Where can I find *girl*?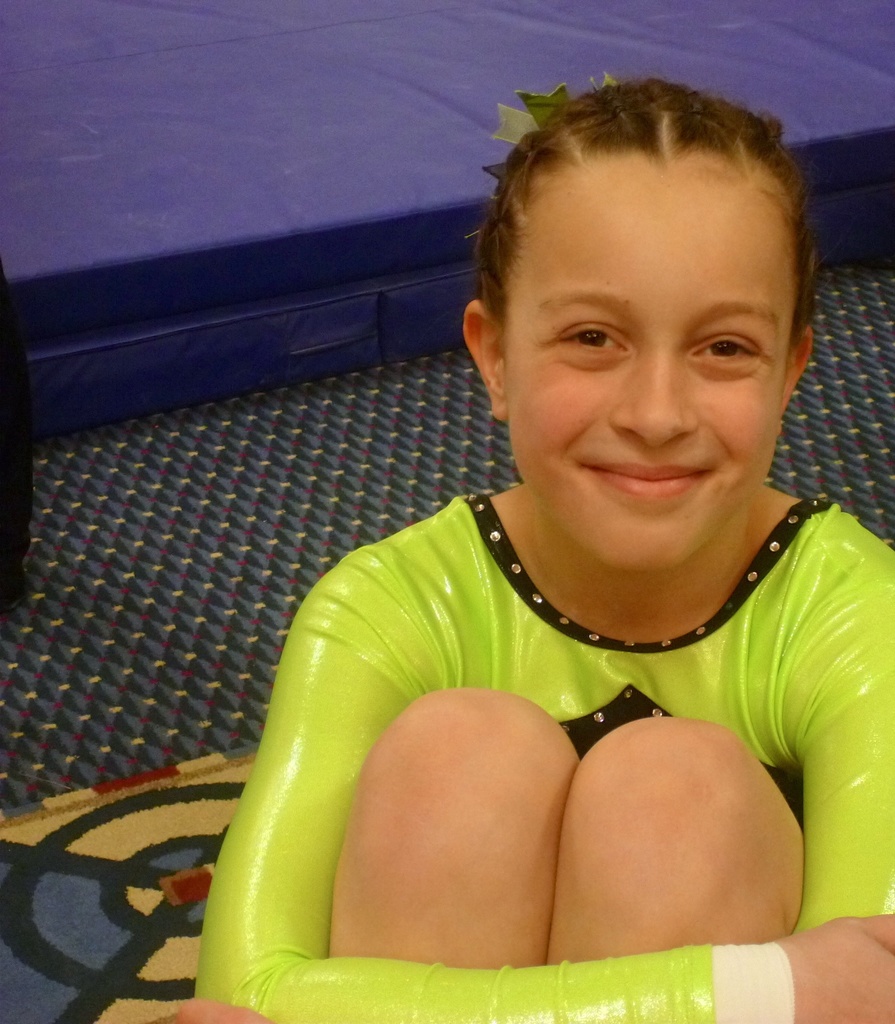
You can find it at region(170, 74, 894, 1023).
